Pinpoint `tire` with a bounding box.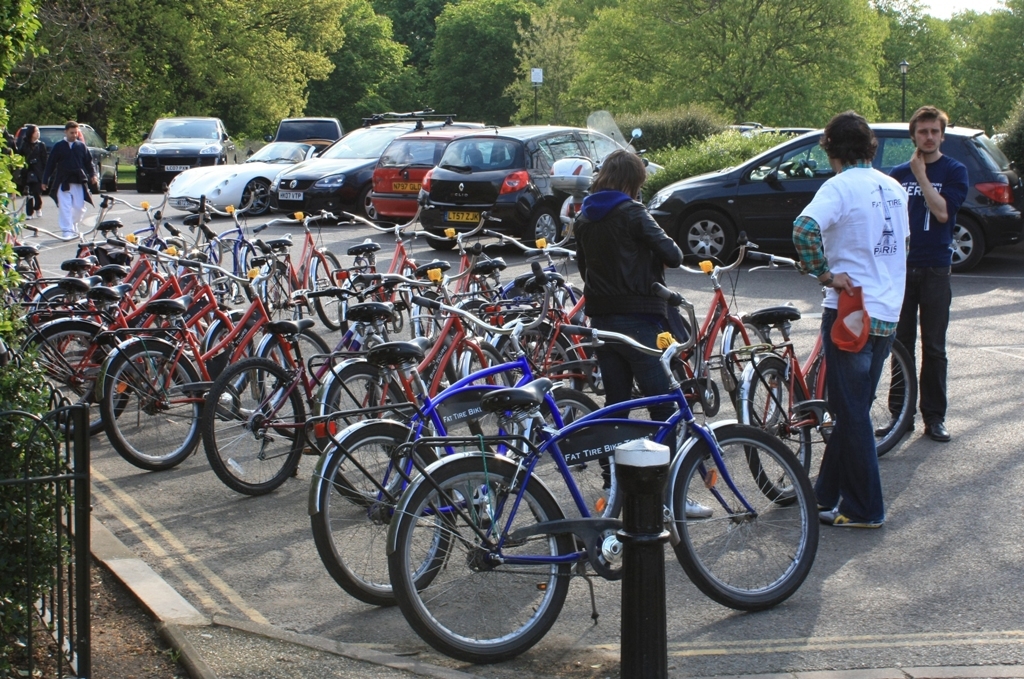
(x1=951, y1=213, x2=987, y2=271).
